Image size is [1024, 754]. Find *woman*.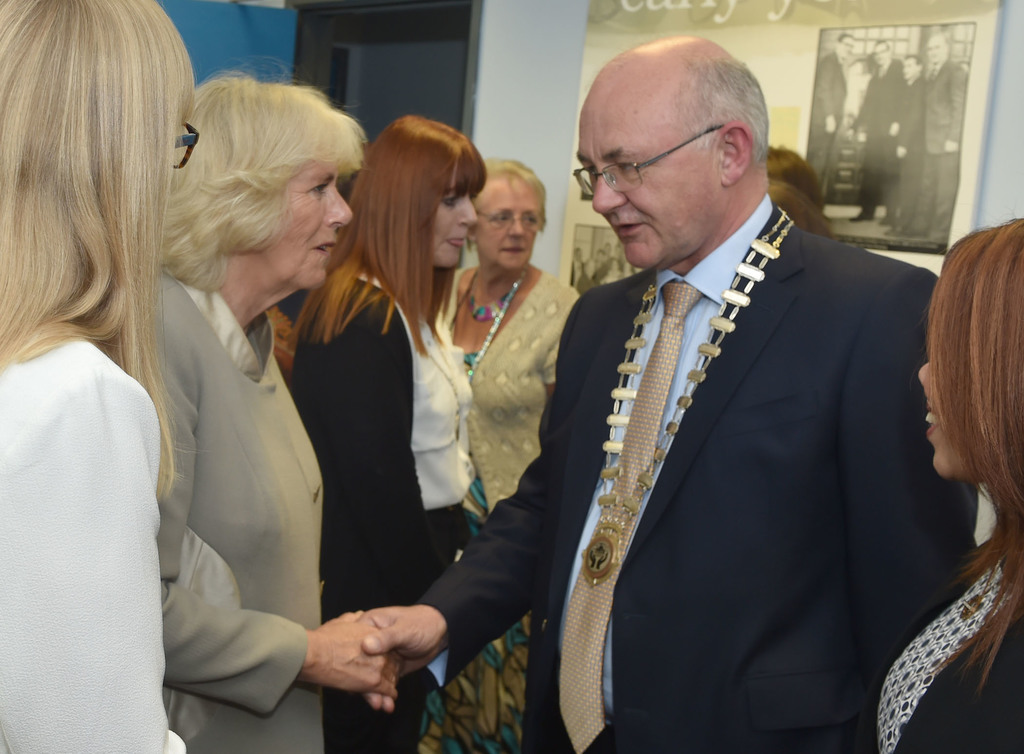
box=[871, 216, 1023, 753].
